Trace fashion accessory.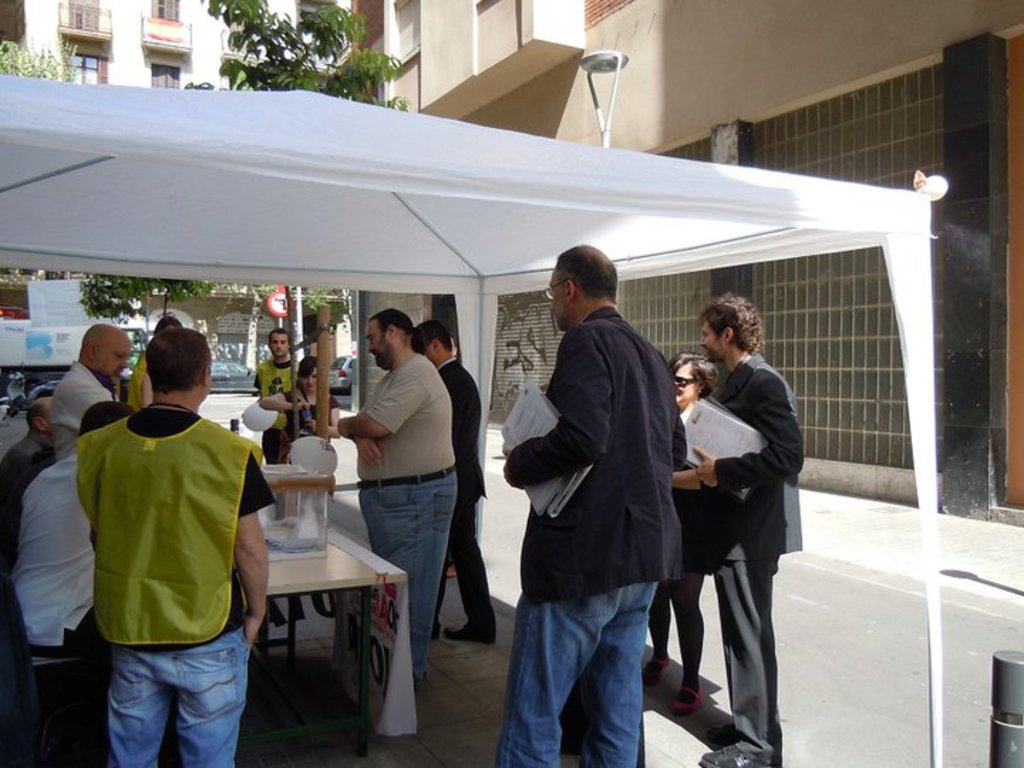
Traced to Rect(444, 627, 495, 643).
